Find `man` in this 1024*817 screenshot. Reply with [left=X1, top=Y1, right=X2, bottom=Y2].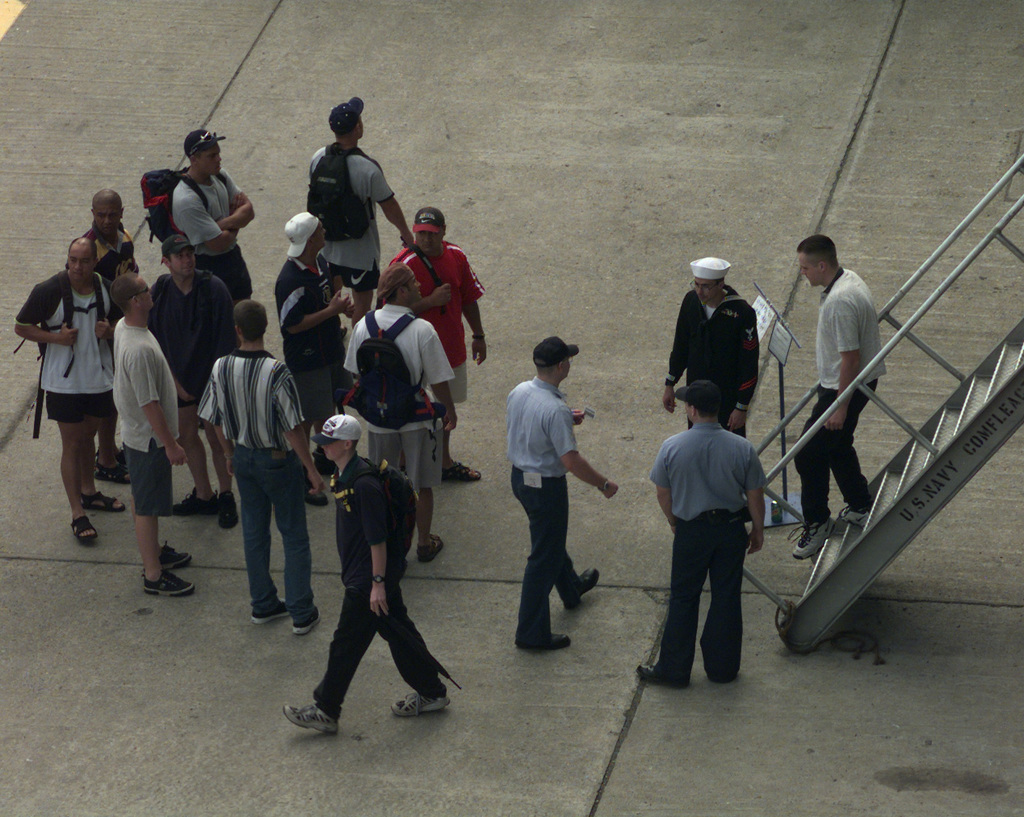
[left=10, top=233, right=132, bottom=542].
